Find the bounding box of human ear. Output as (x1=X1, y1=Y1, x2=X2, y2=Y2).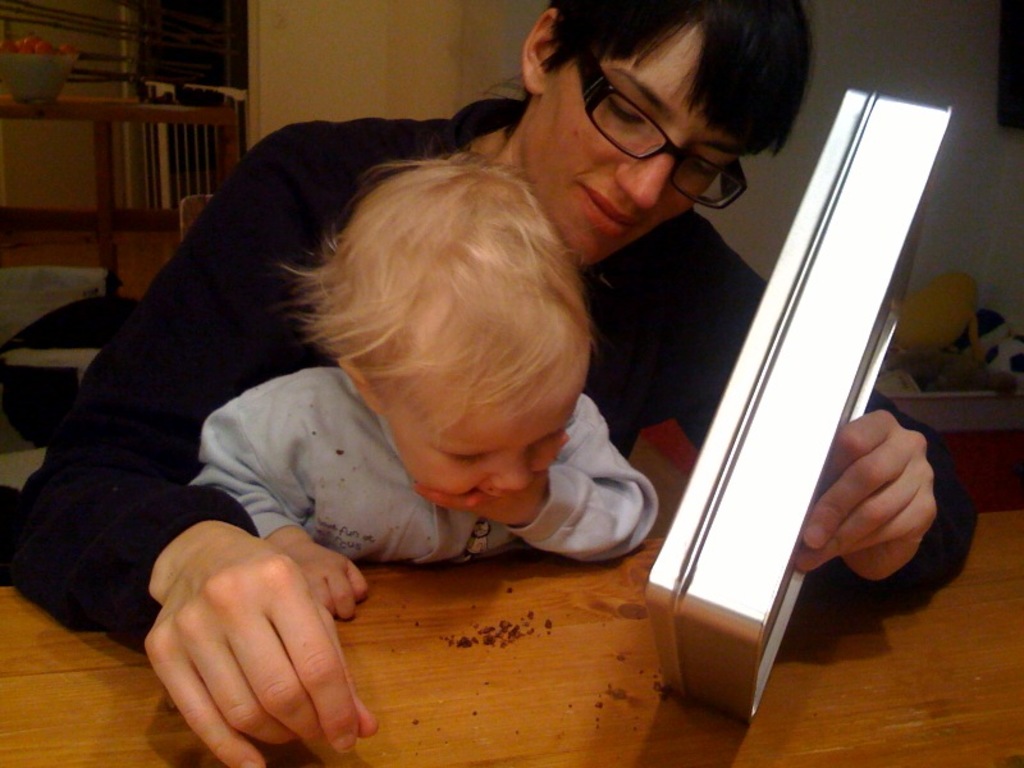
(x1=342, y1=362, x2=375, y2=416).
